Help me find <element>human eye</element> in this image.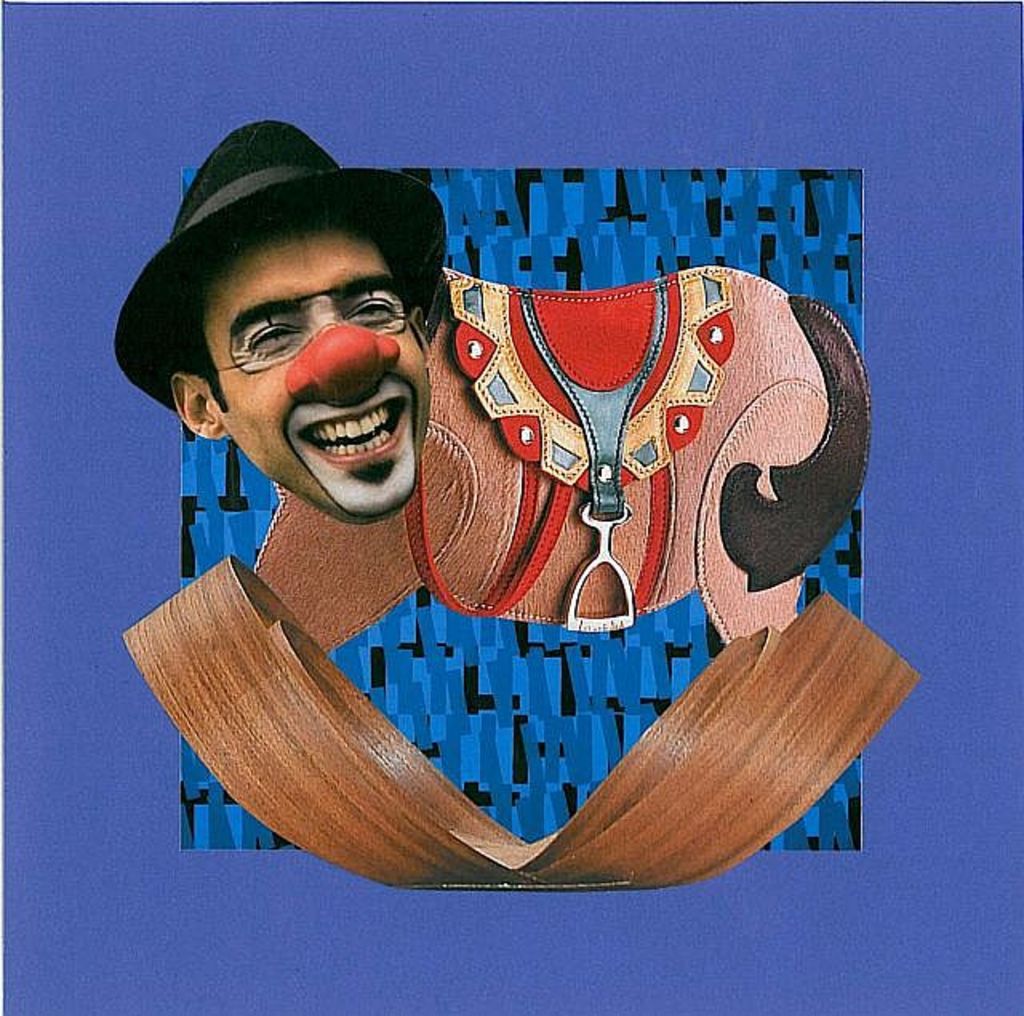
Found it: 347,299,405,328.
